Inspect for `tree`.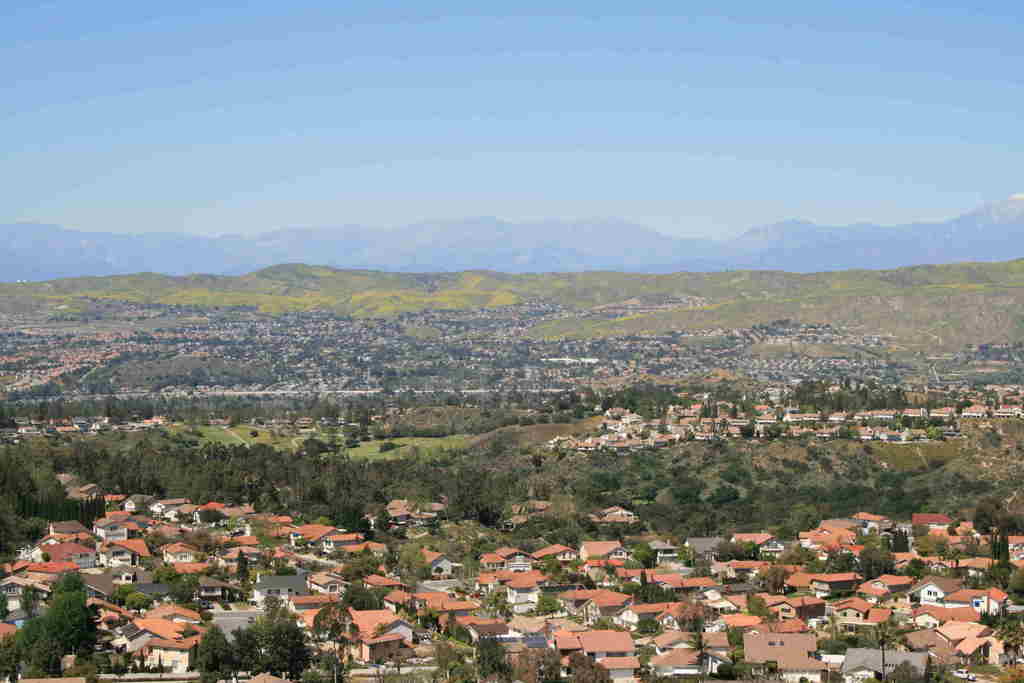
Inspection: [0, 444, 25, 499].
